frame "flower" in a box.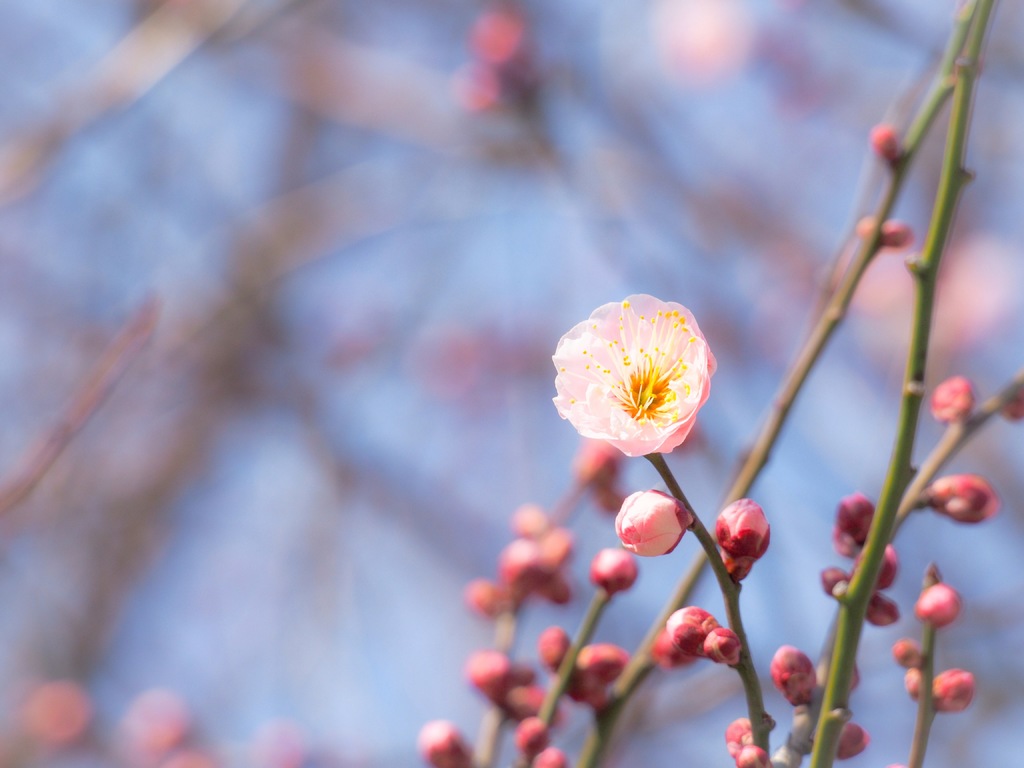
551/296/721/463.
